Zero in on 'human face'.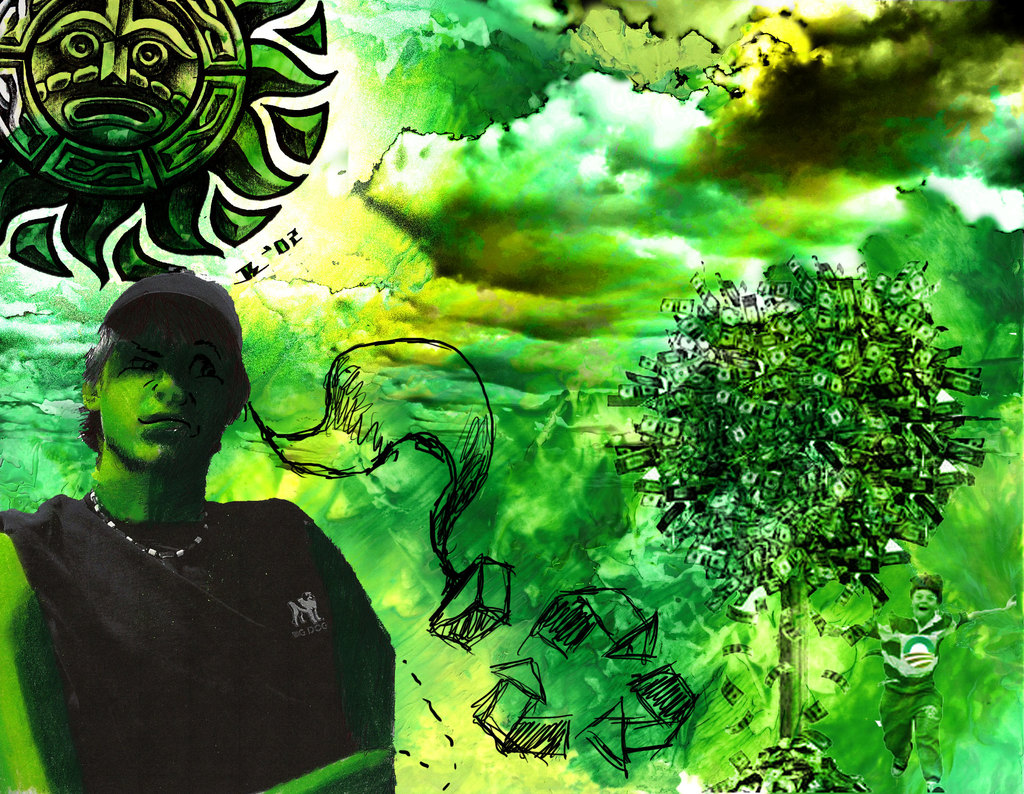
Zeroed in: 98:323:234:460.
